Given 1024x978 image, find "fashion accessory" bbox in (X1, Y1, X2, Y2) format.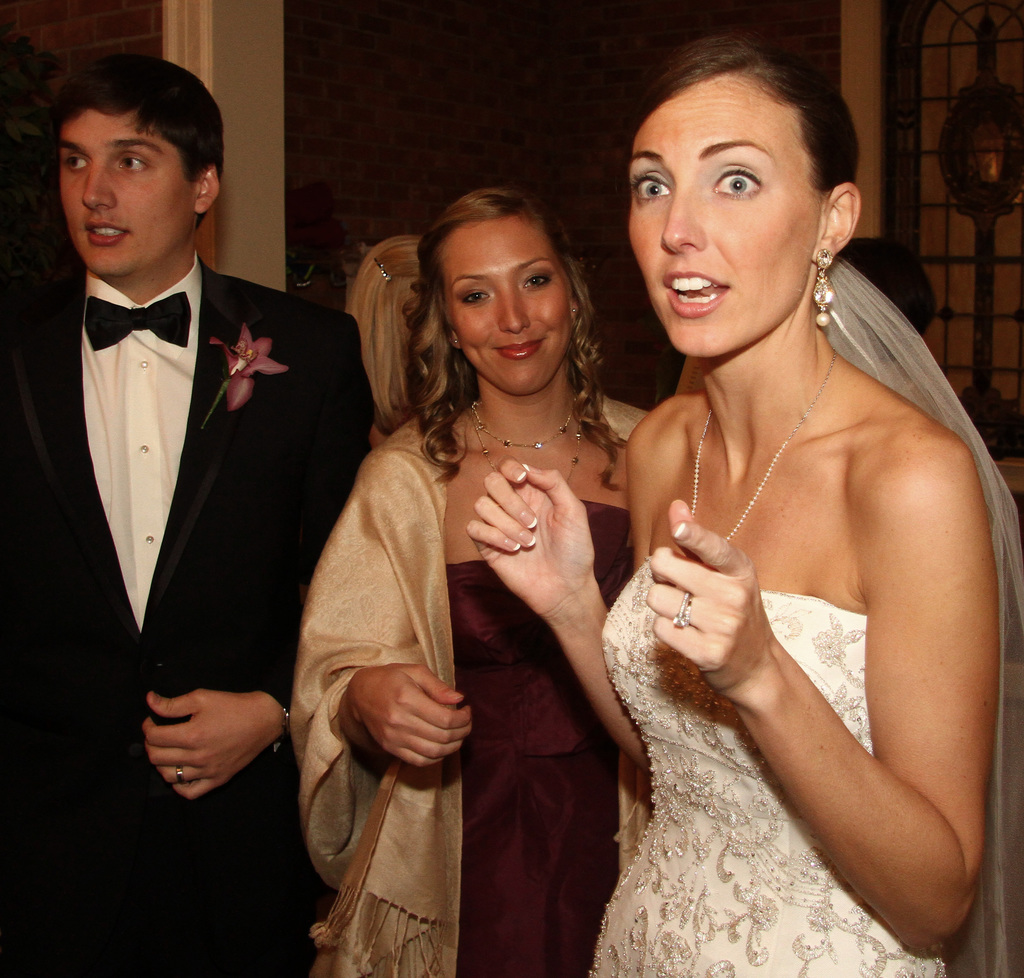
(670, 594, 696, 634).
